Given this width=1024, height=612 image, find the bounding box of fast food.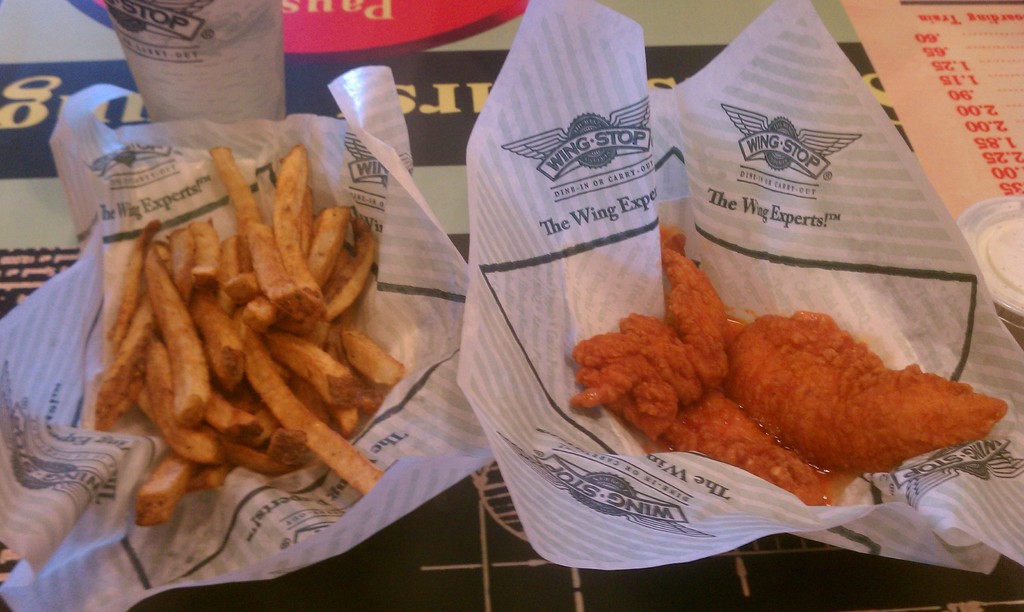
(94,233,207,428).
